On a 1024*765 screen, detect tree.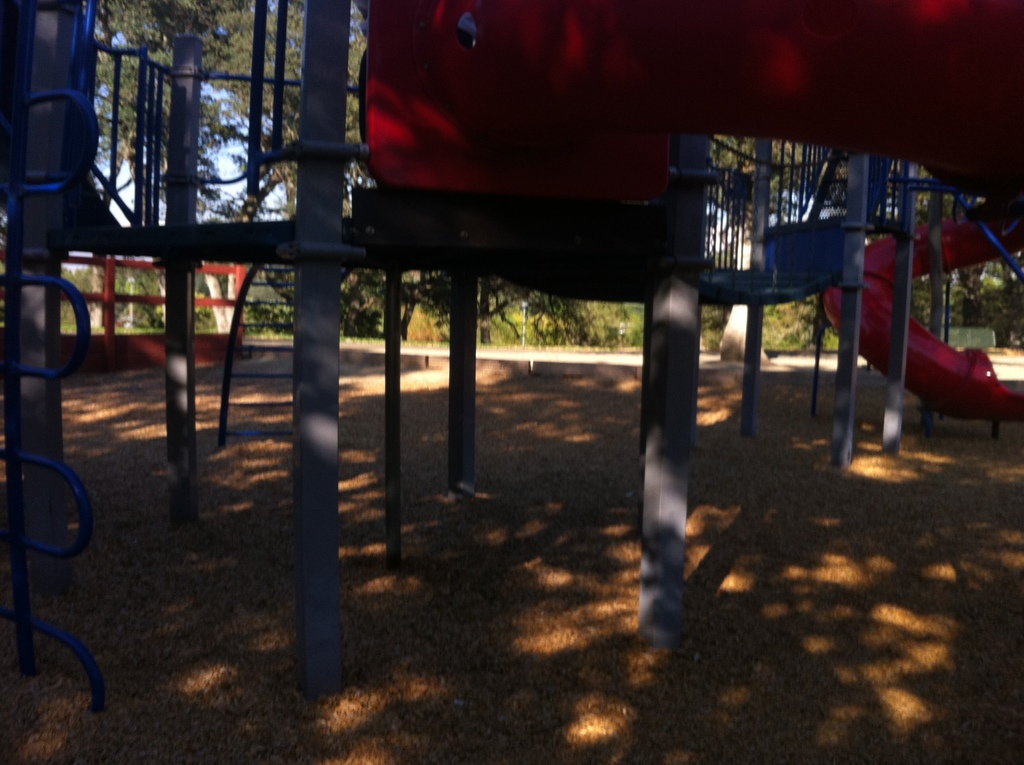
l=90, t=0, r=276, b=166.
